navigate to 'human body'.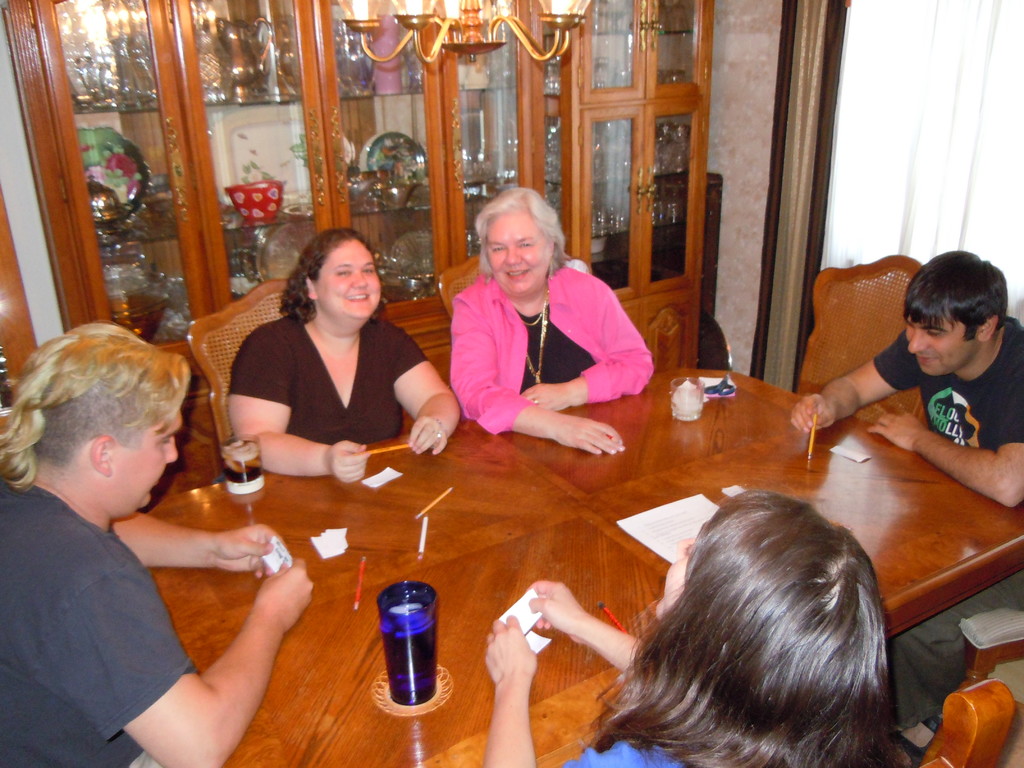
Navigation target: {"x1": 417, "y1": 183, "x2": 655, "y2": 470}.
